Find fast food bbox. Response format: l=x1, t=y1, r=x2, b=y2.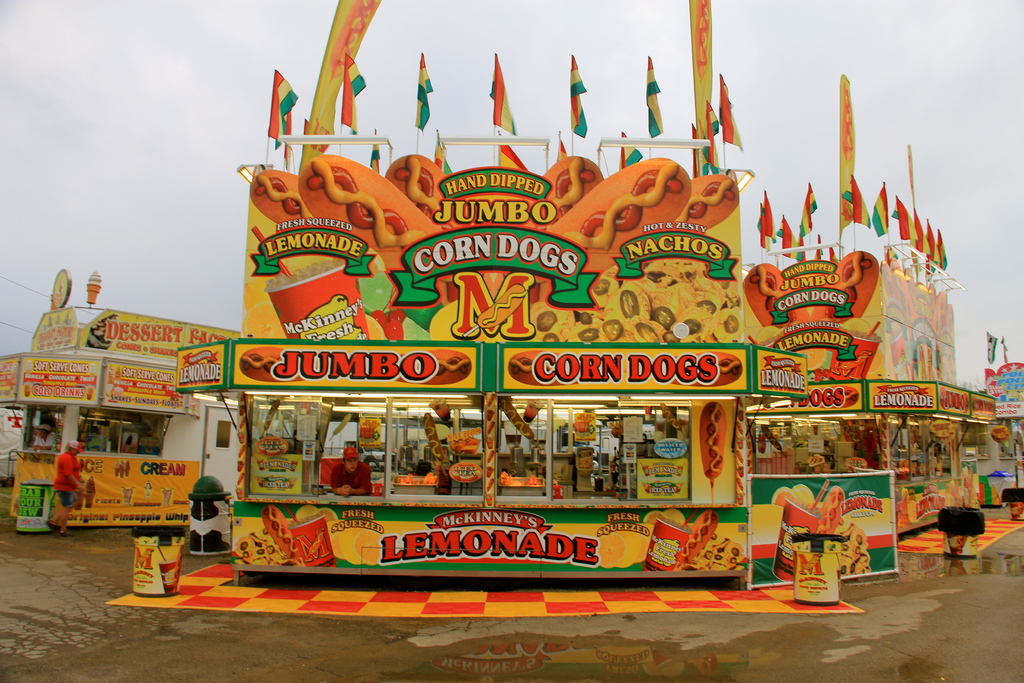
l=525, t=251, r=745, b=346.
